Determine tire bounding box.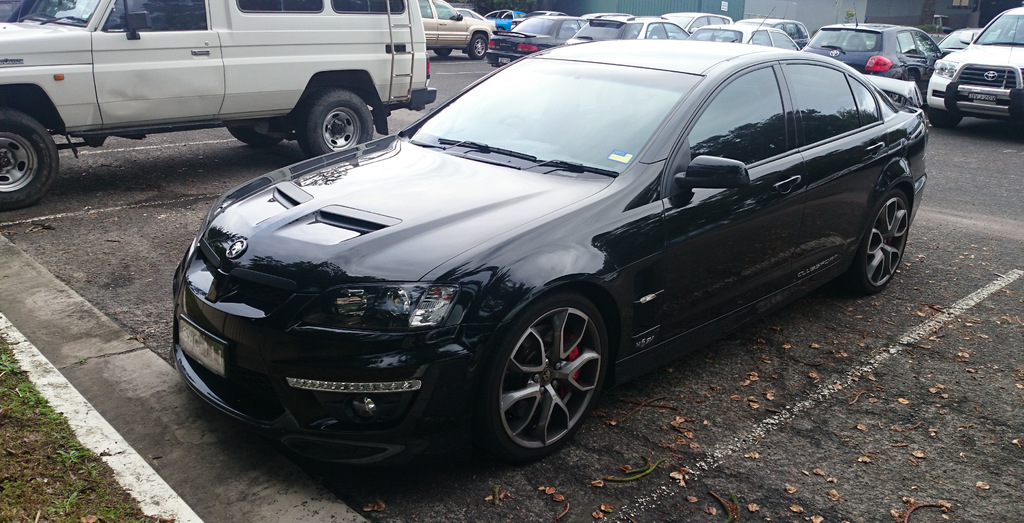
Determined: 927, 107, 968, 131.
